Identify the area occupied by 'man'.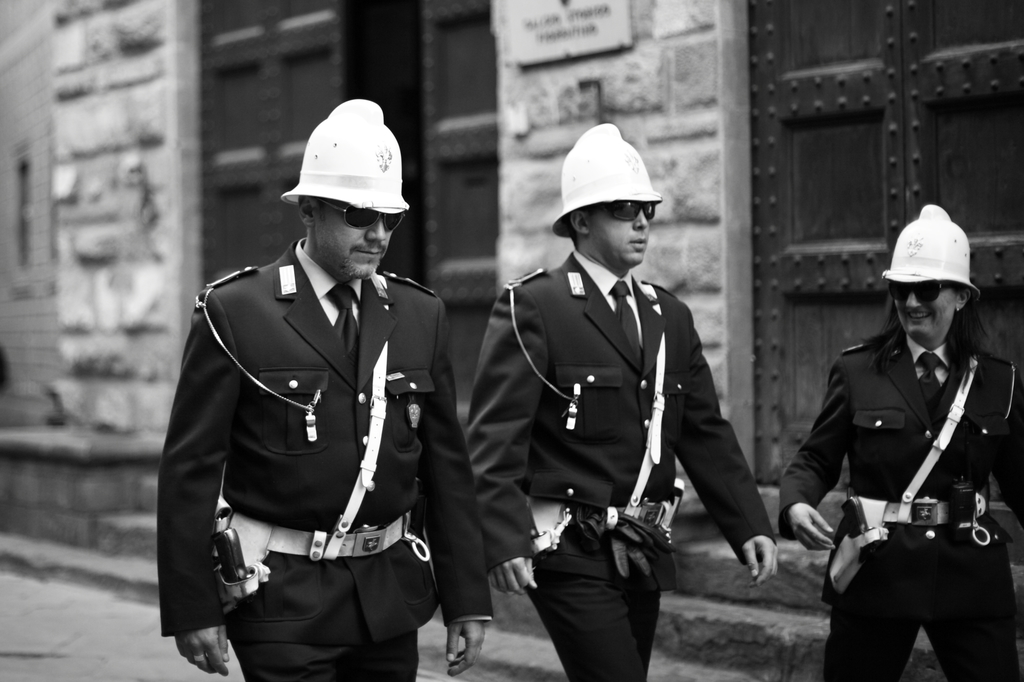
Area: (466, 121, 778, 681).
